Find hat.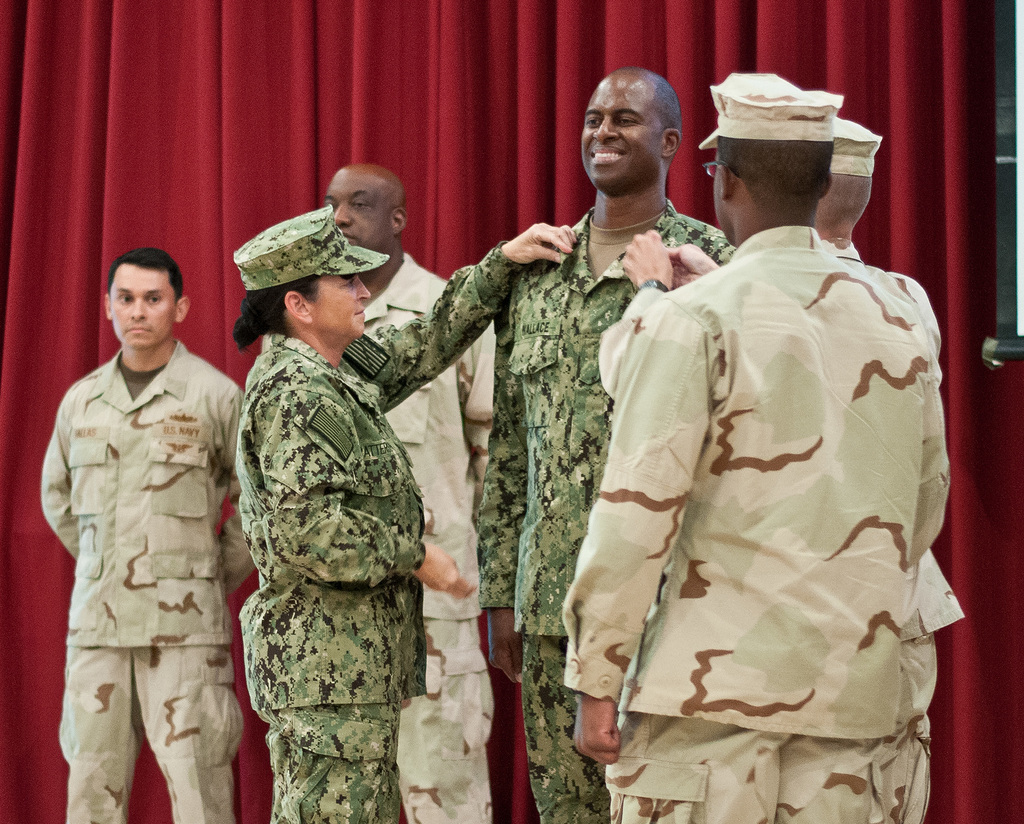
[left=233, top=206, right=393, bottom=295].
